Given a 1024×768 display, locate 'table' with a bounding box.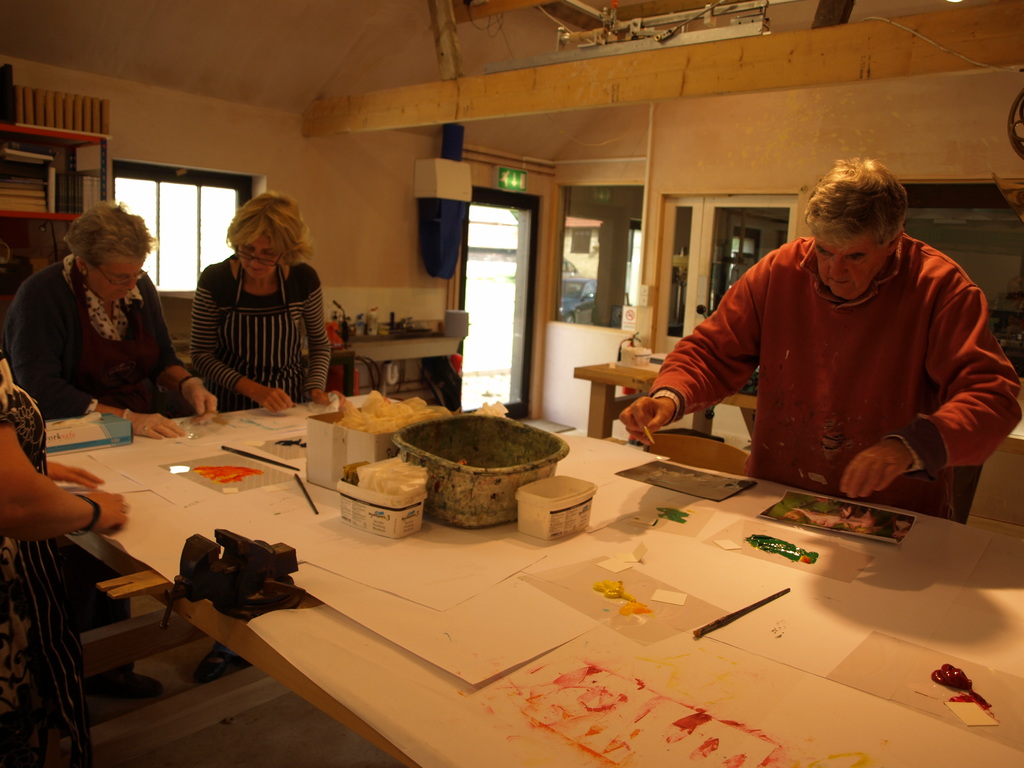
Located: x1=42, y1=394, x2=1023, y2=767.
